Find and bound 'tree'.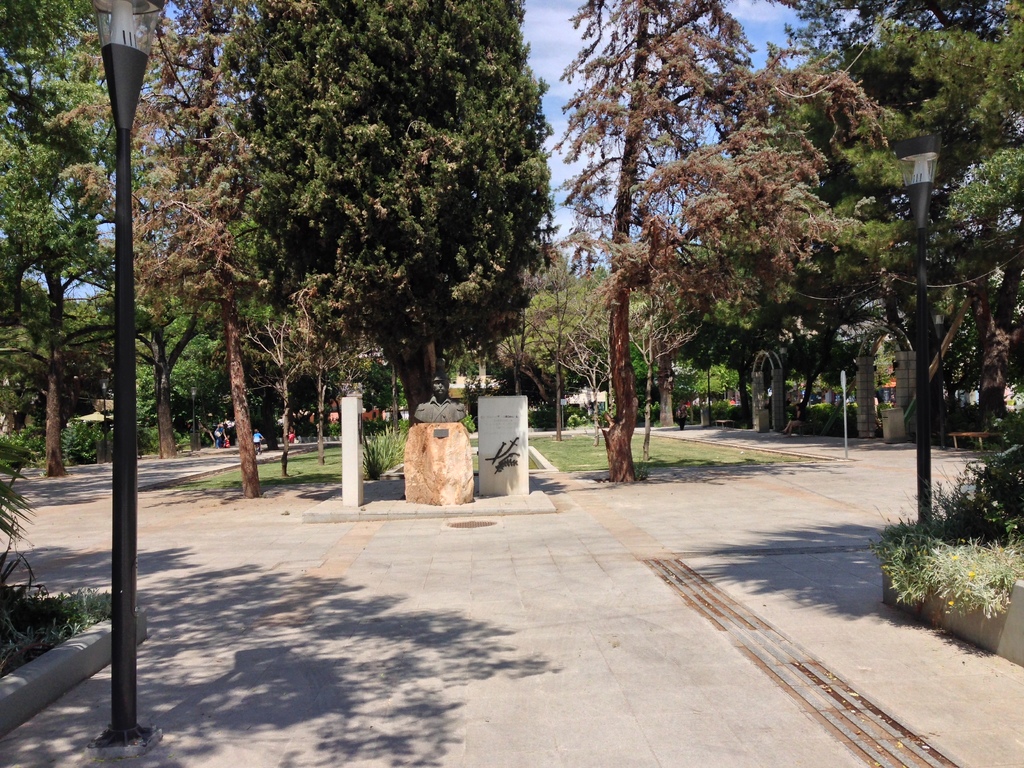
Bound: l=237, t=0, r=556, b=403.
